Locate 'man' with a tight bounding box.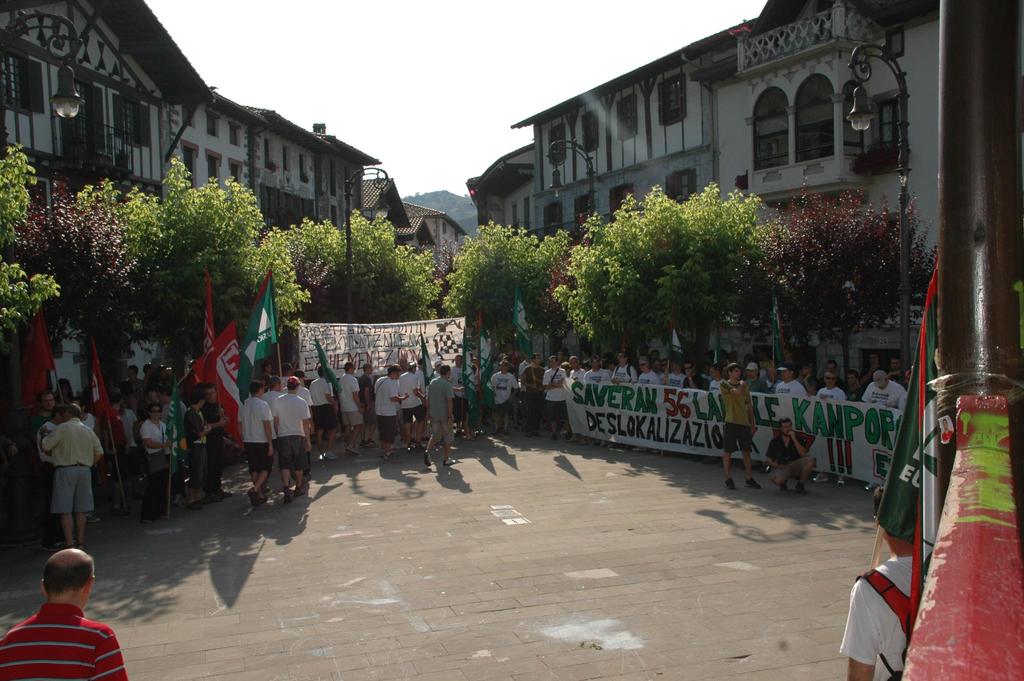
crop(720, 368, 760, 492).
